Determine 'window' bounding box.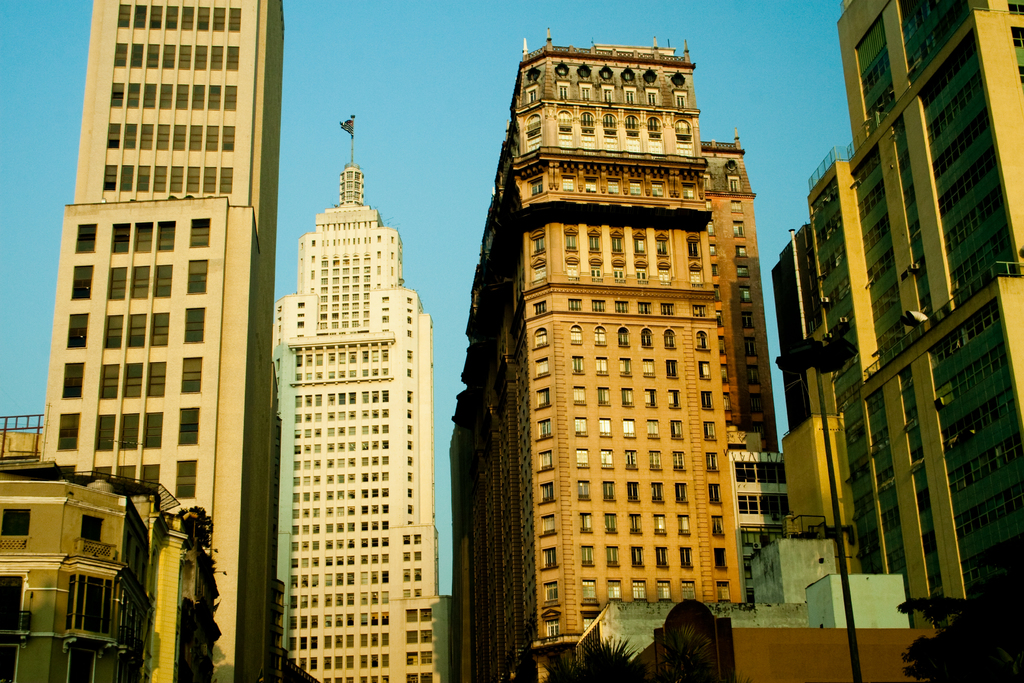
Determined: (125,362,139,399).
